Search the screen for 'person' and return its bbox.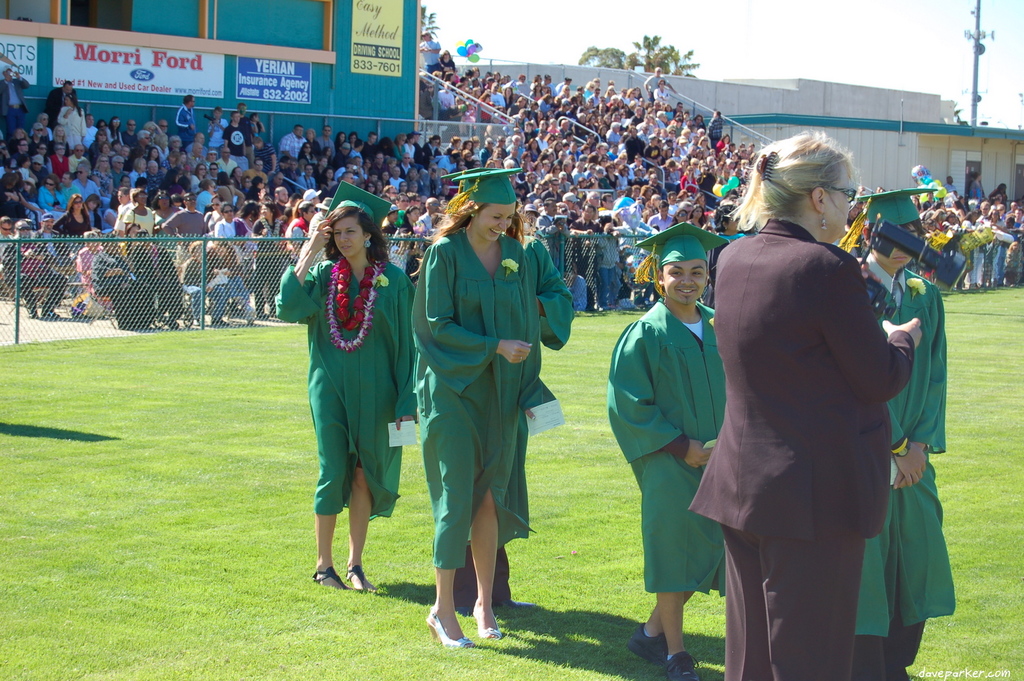
Found: <bbox>64, 161, 104, 204</bbox>.
